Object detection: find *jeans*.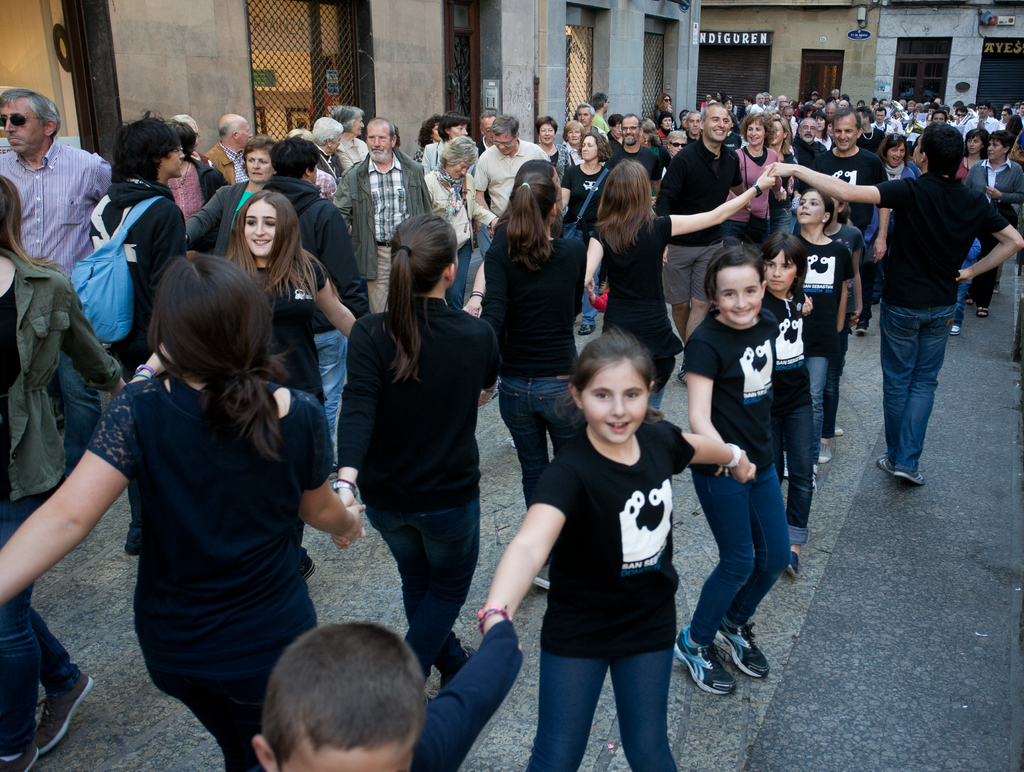
left=879, top=279, right=963, bottom=475.
